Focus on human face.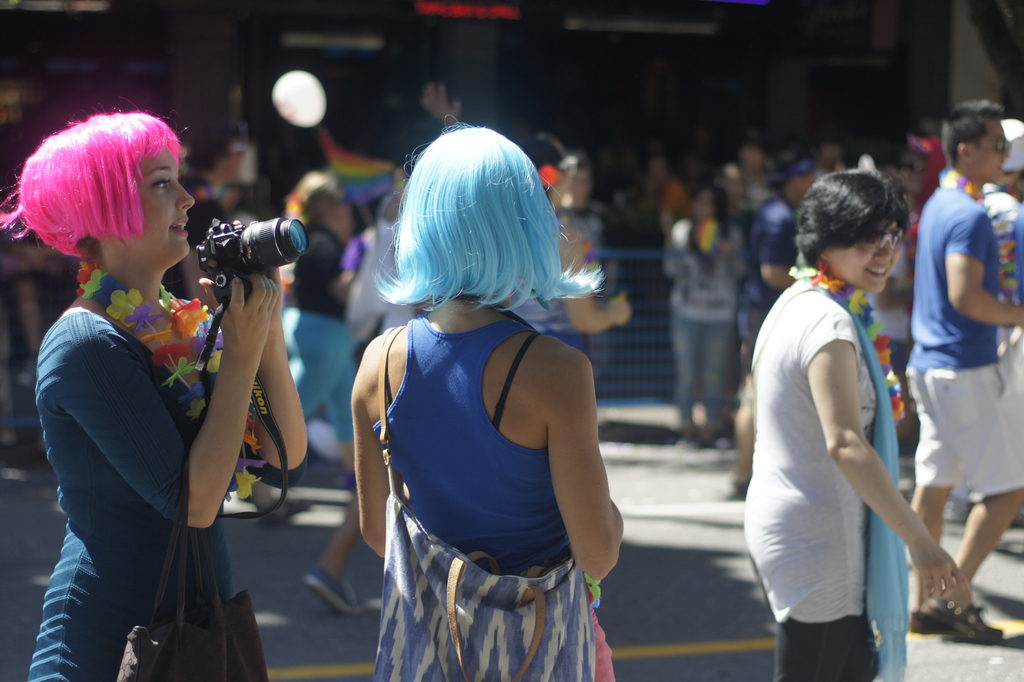
Focused at [972, 114, 1011, 184].
